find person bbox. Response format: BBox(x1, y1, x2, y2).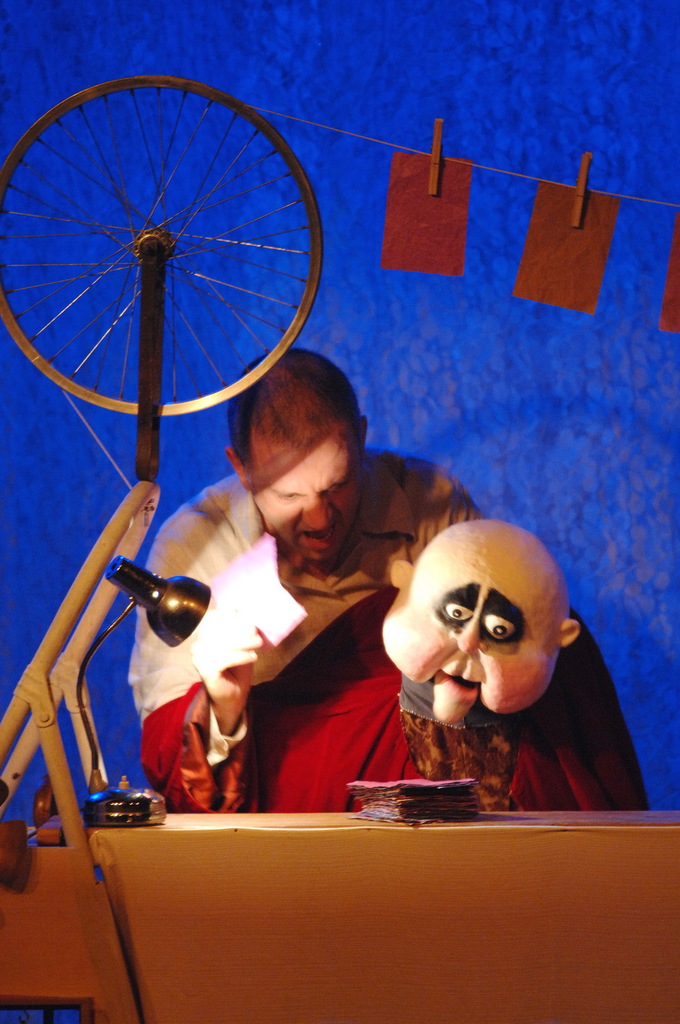
BBox(125, 348, 488, 727).
